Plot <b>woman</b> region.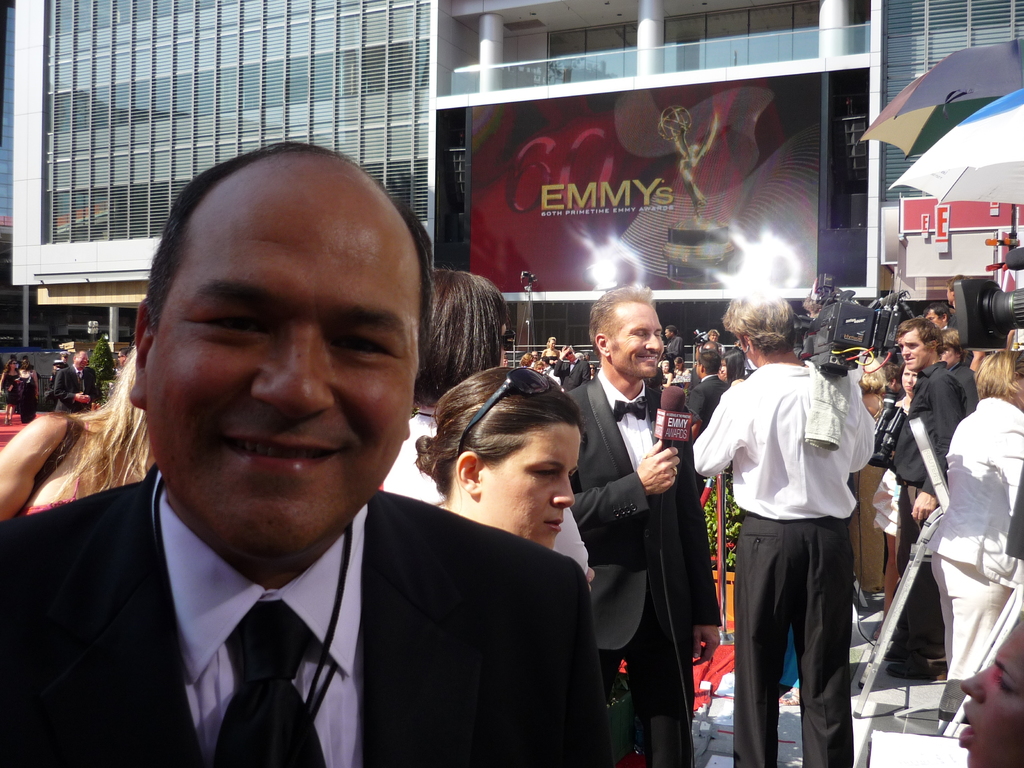
Plotted at [963, 623, 1023, 767].
